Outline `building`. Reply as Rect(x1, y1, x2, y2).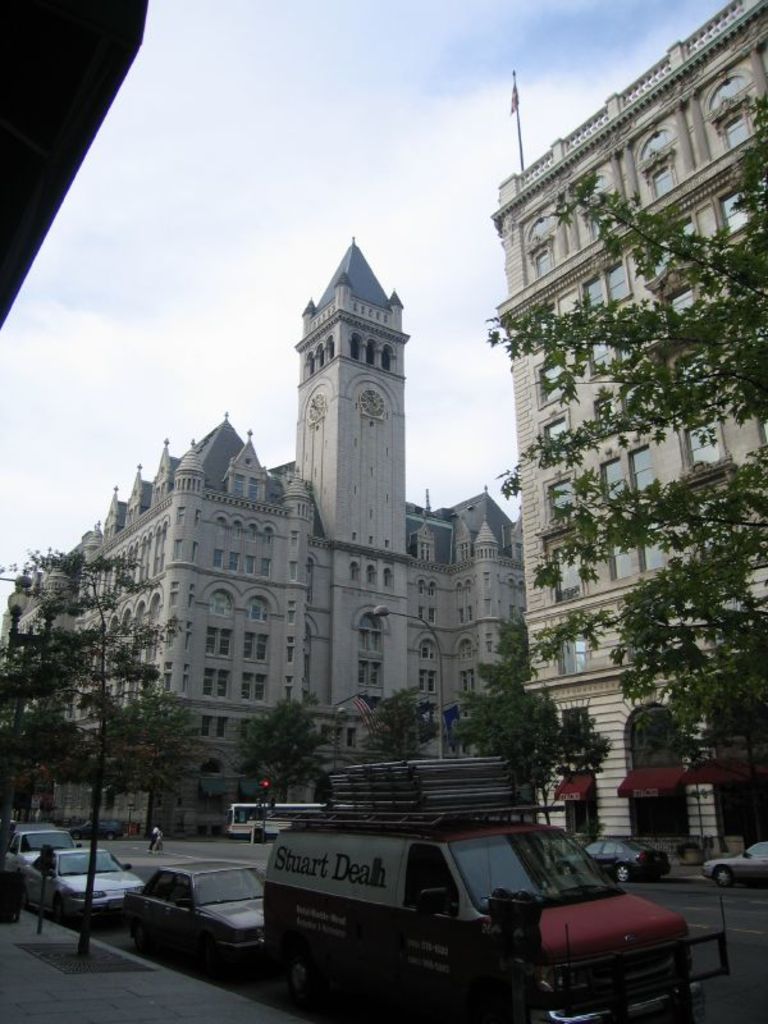
Rect(23, 236, 522, 826).
